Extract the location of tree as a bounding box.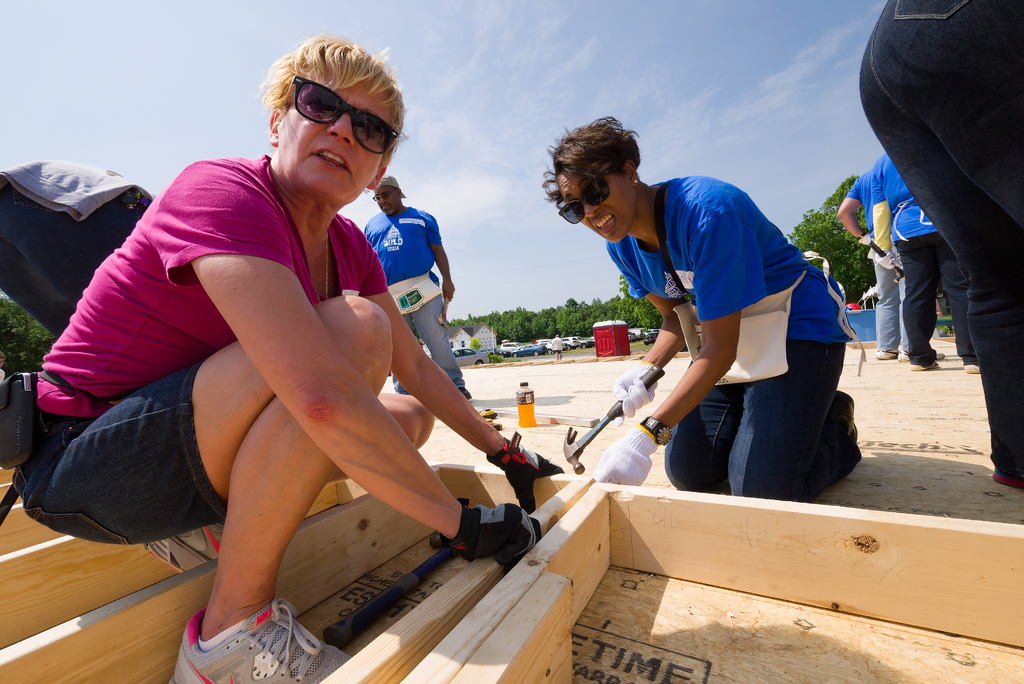
locate(796, 178, 874, 297).
